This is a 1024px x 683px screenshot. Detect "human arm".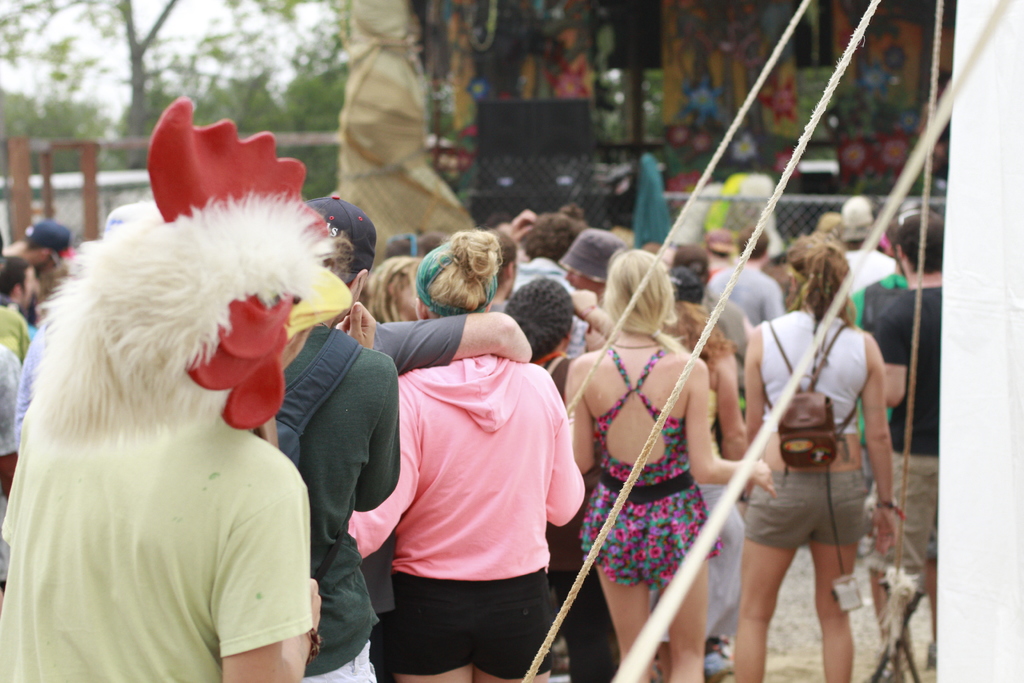
[856,327,908,555].
